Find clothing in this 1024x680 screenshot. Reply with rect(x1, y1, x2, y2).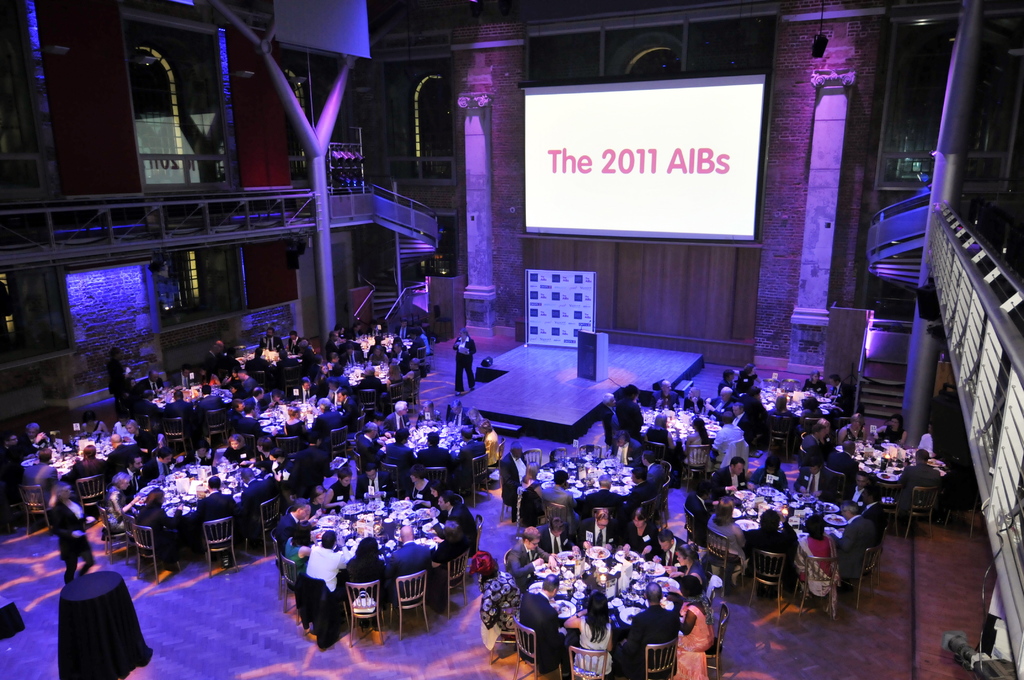
rect(26, 460, 55, 506).
